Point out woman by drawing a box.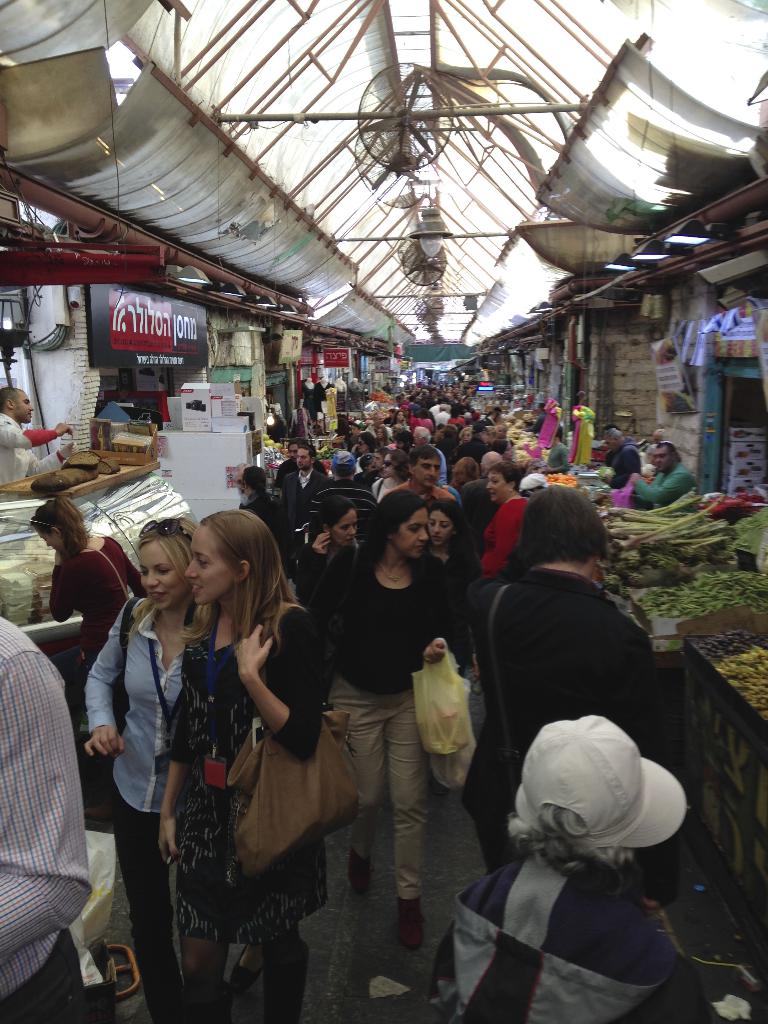
select_region(387, 410, 411, 432).
